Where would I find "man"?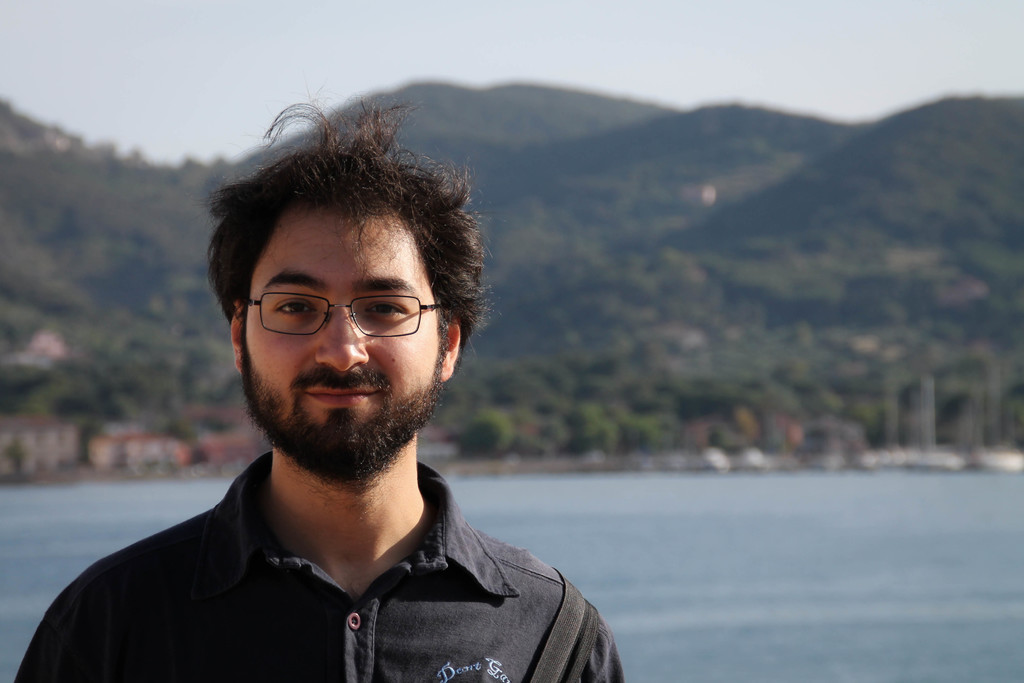
At box(12, 92, 625, 682).
